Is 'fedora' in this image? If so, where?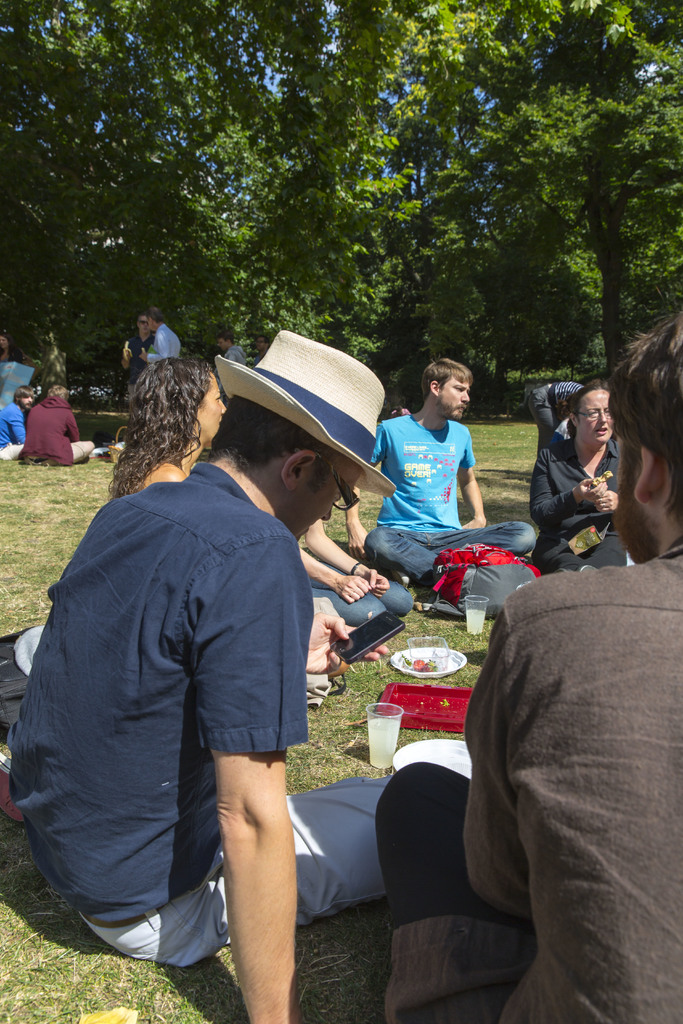
Yes, at [204,316,402,503].
